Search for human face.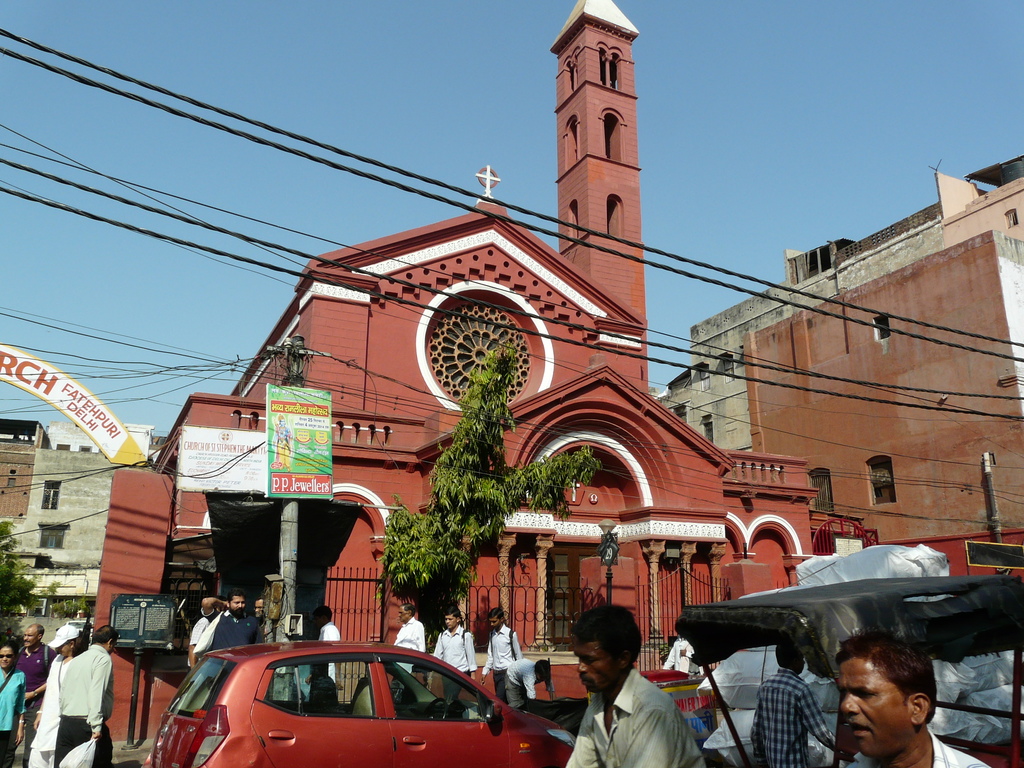
Found at detection(0, 648, 17, 671).
